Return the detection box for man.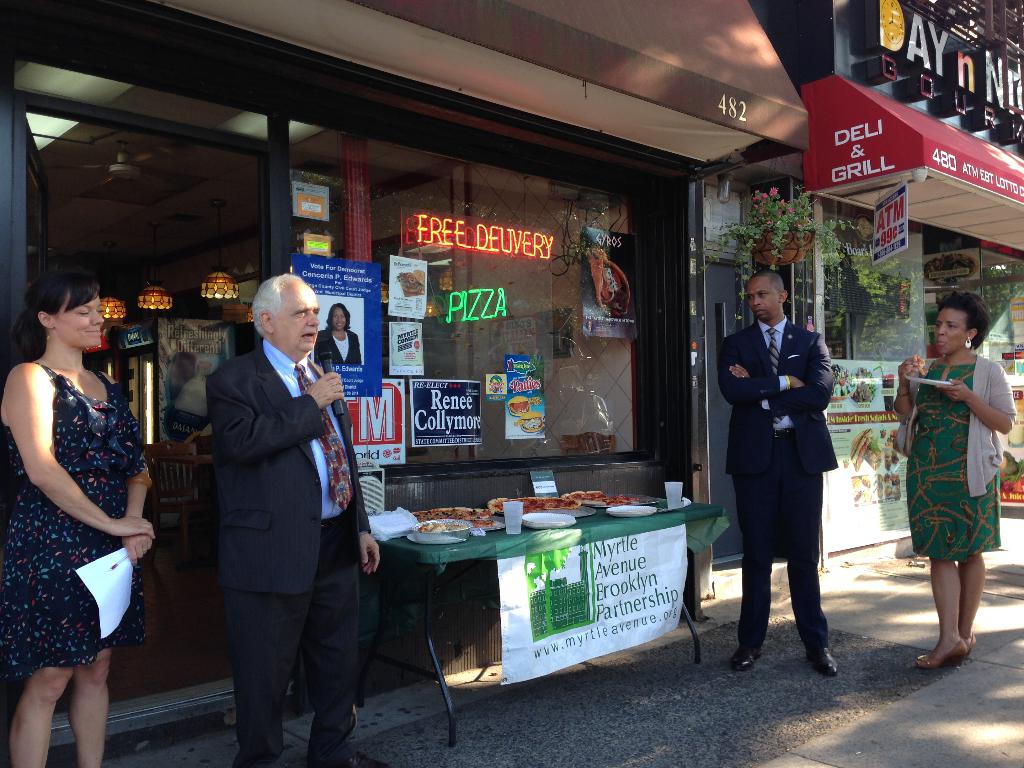
l=200, t=273, r=385, b=767.
